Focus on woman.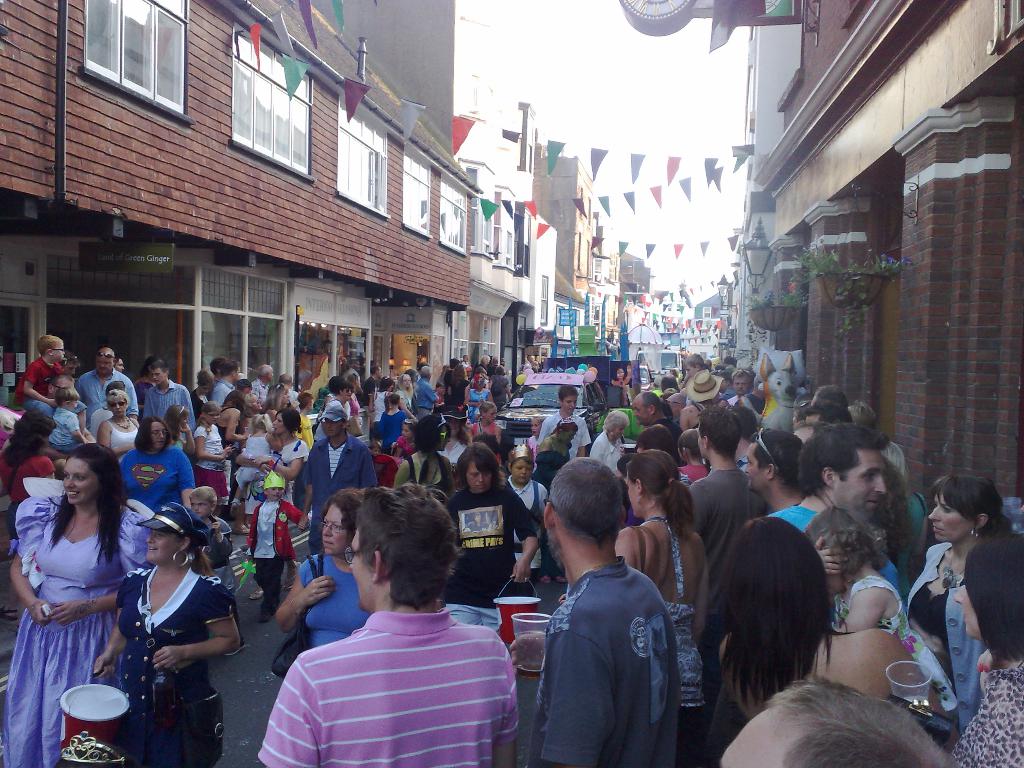
Focused at locate(449, 361, 473, 407).
